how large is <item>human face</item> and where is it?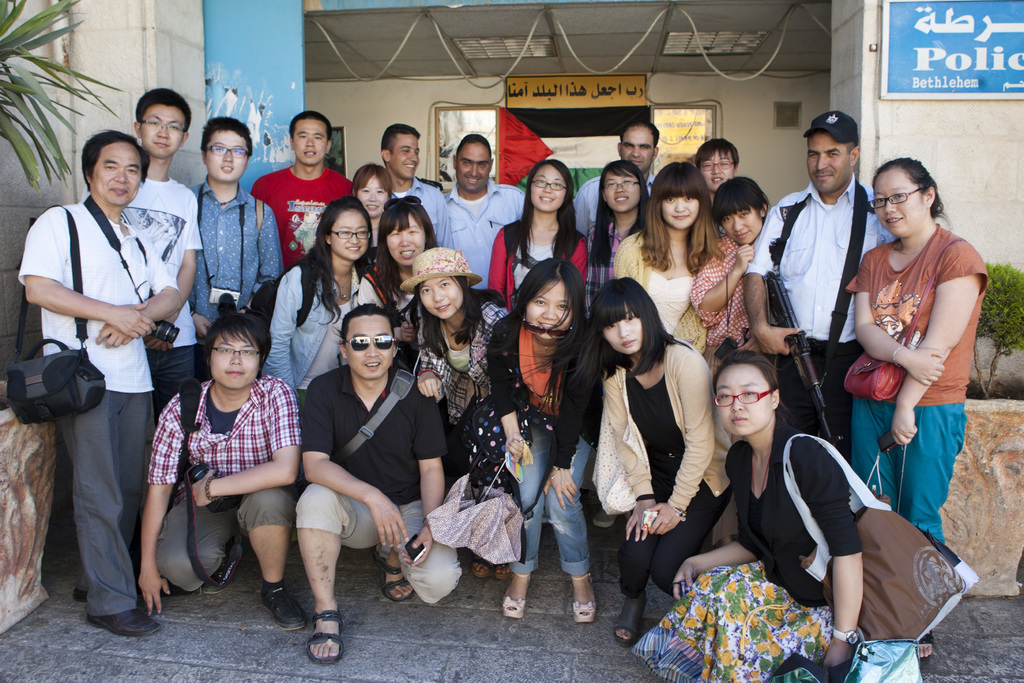
Bounding box: pyautogui.locateOnScreen(458, 149, 492, 194).
